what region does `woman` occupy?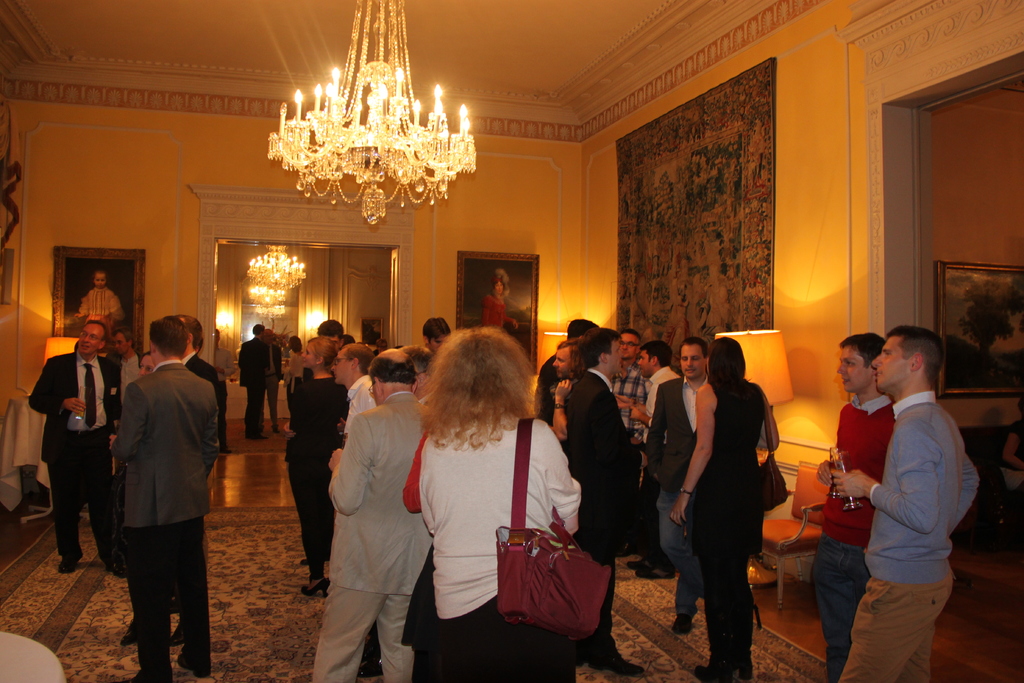
rect(105, 351, 184, 649).
